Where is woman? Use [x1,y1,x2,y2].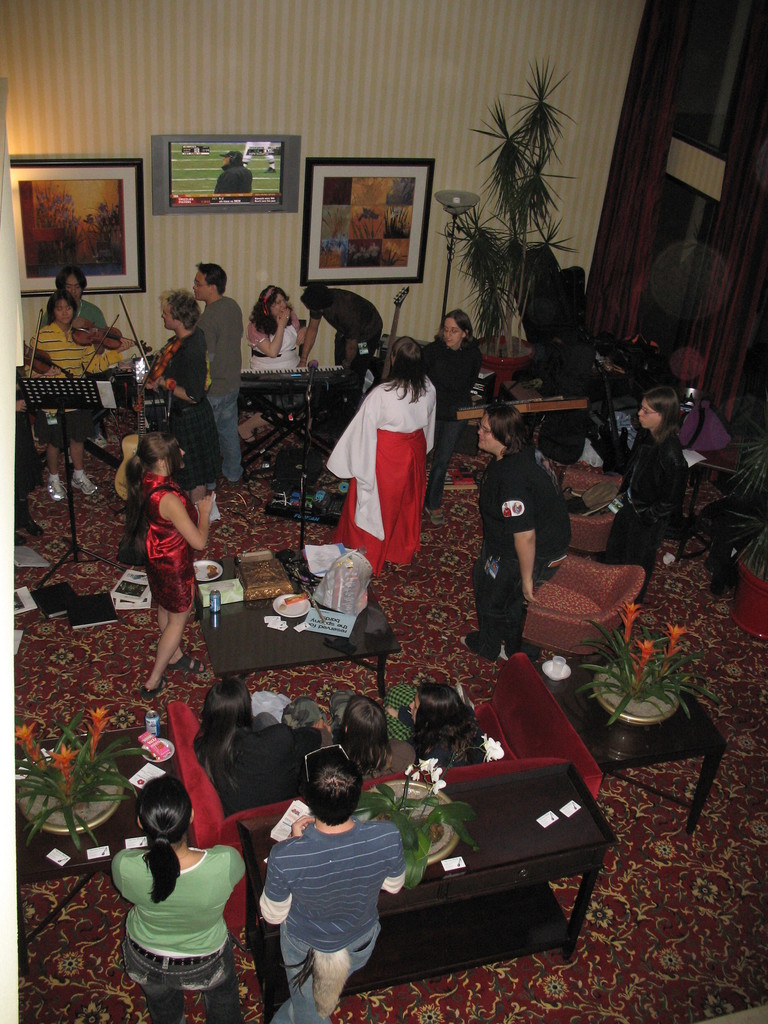
[115,404,212,717].
